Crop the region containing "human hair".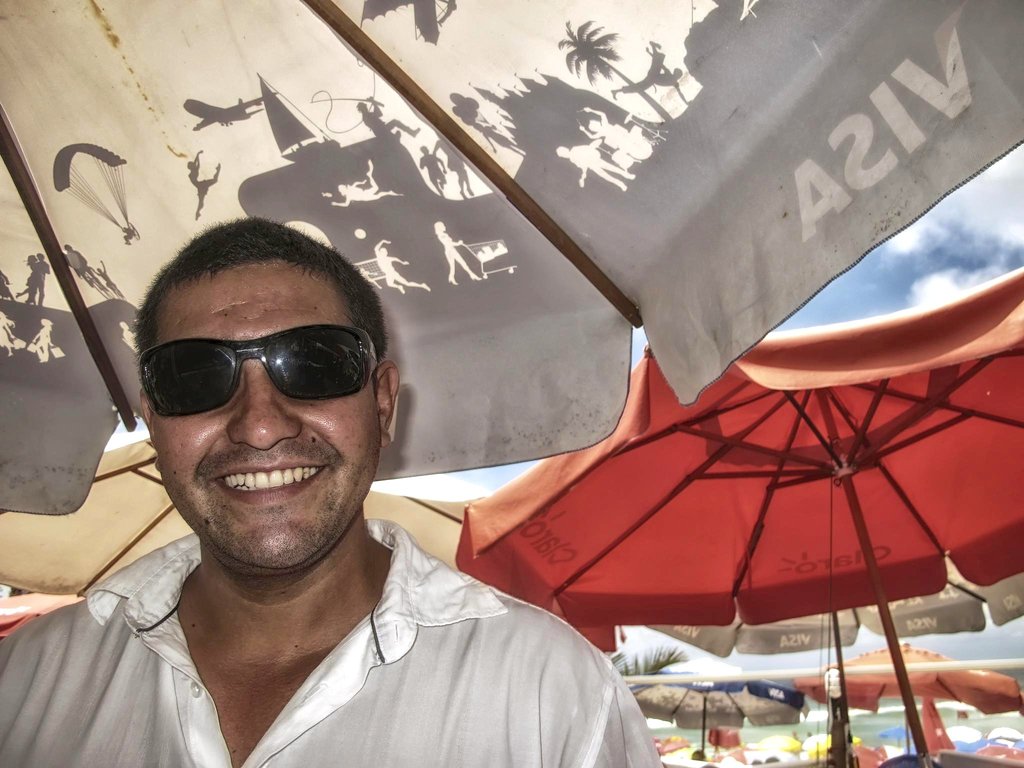
Crop region: Rect(136, 223, 376, 408).
